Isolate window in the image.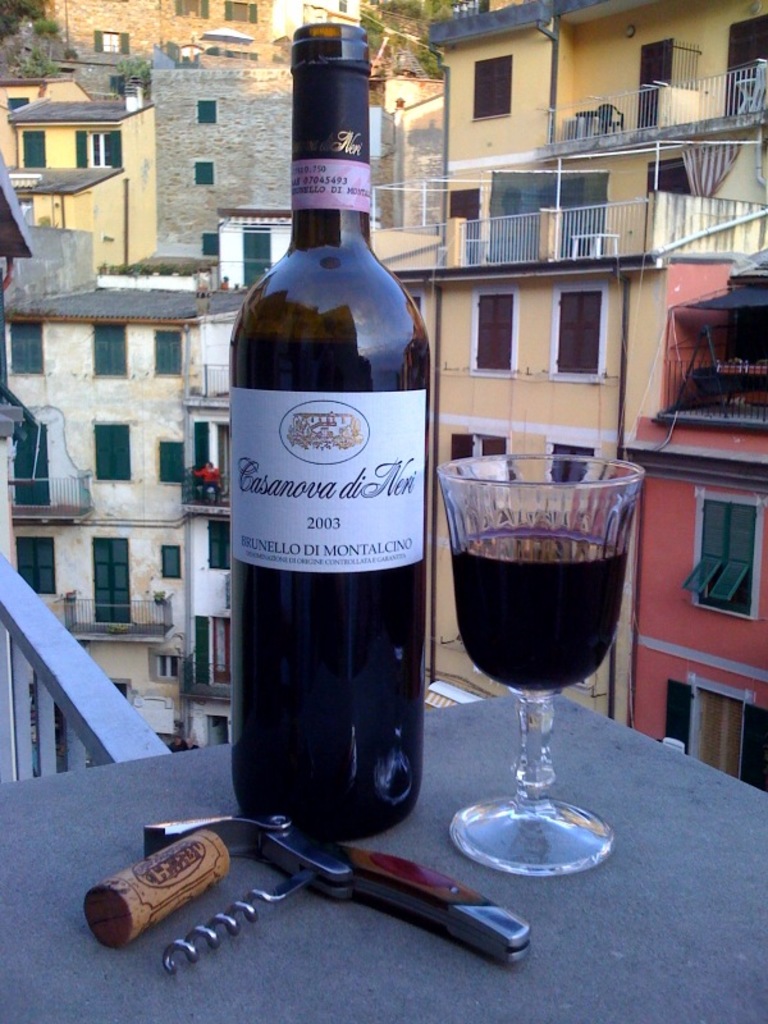
Isolated region: rect(192, 160, 215, 186).
